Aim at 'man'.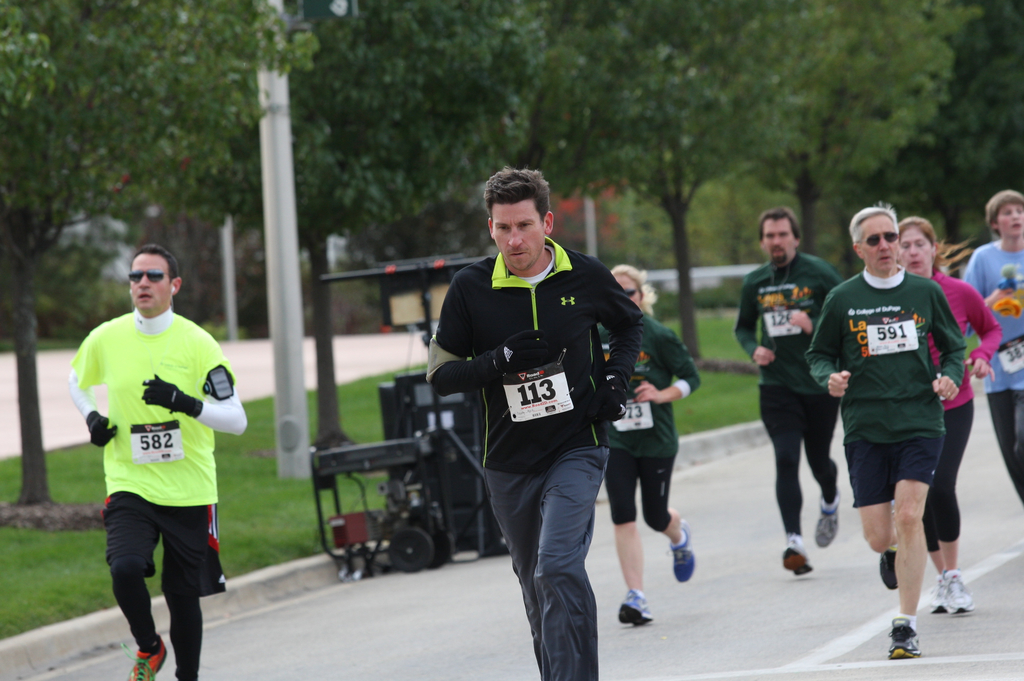
Aimed at bbox=[428, 170, 648, 680].
